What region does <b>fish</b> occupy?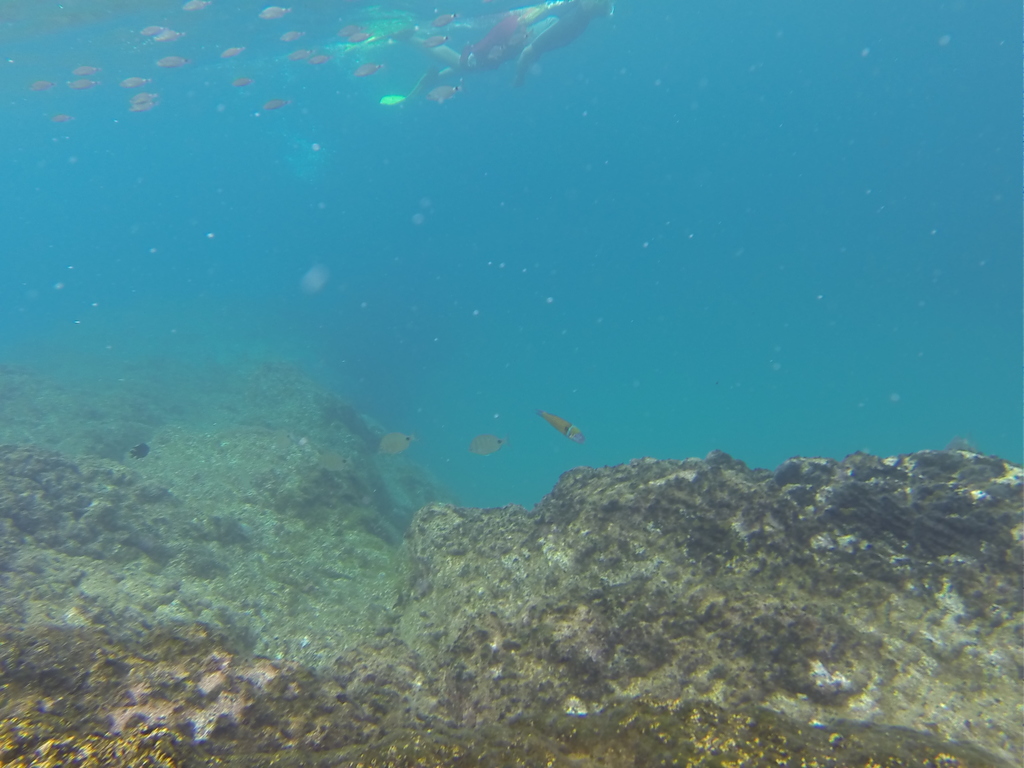
<region>70, 67, 100, 77</region>.
